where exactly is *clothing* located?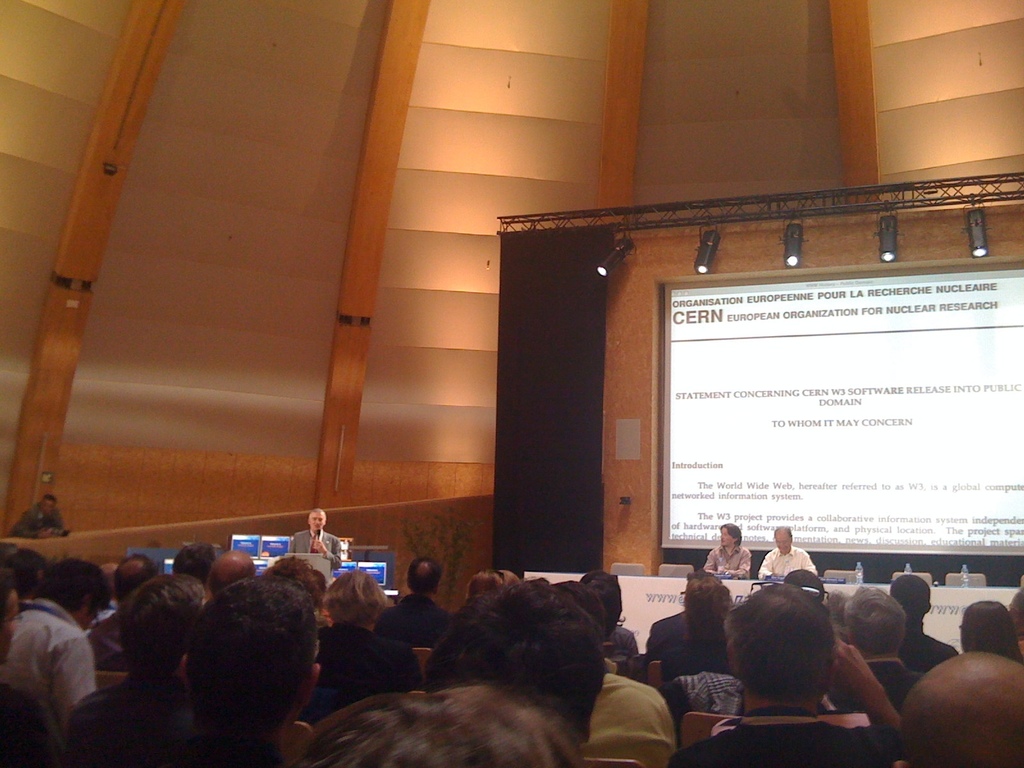
Its bounding box is [697, 542, 750, 579].
